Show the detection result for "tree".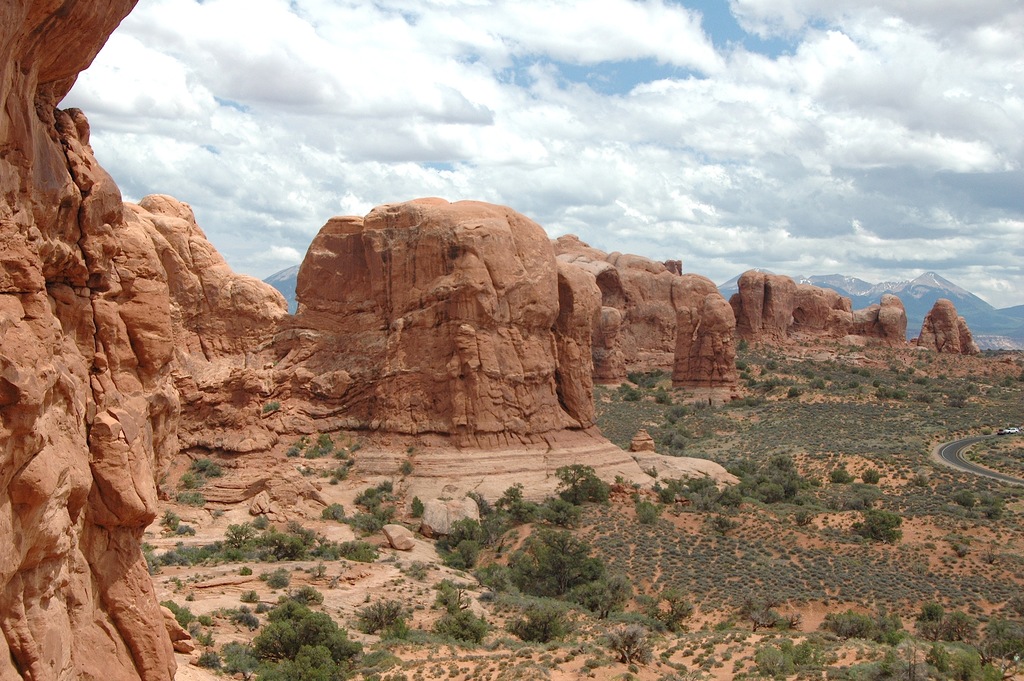
(left=745, top=594, right=801, bottom=630).
